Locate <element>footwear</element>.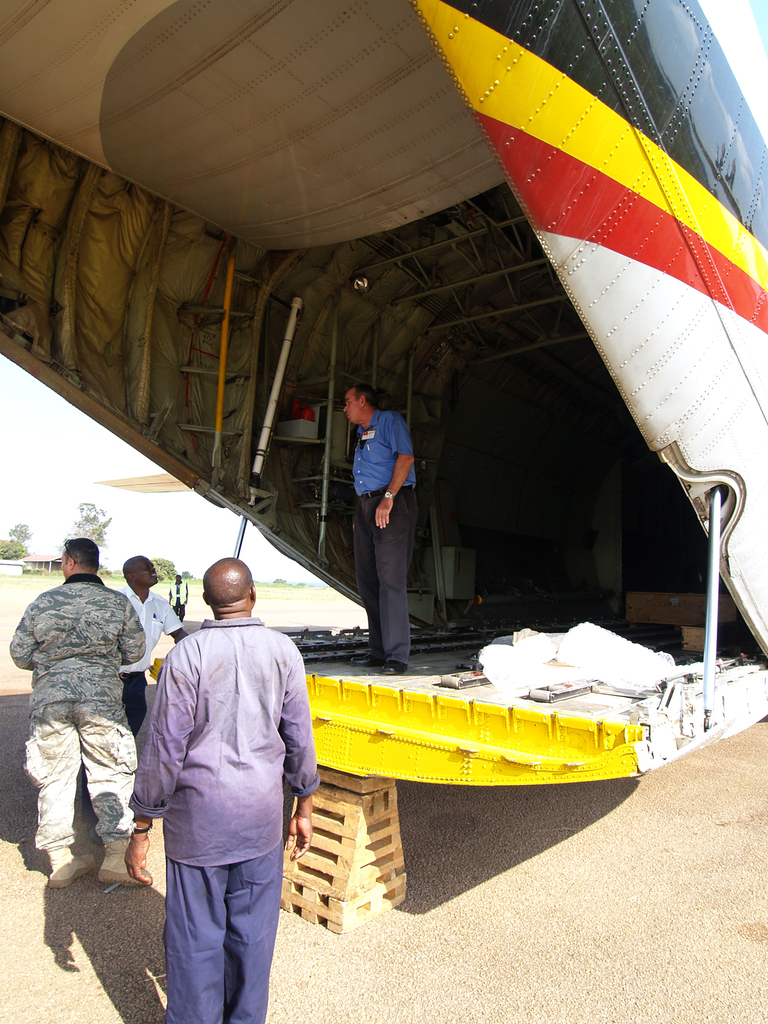
Bounding box: bbox(349, 651, 387, 667).
